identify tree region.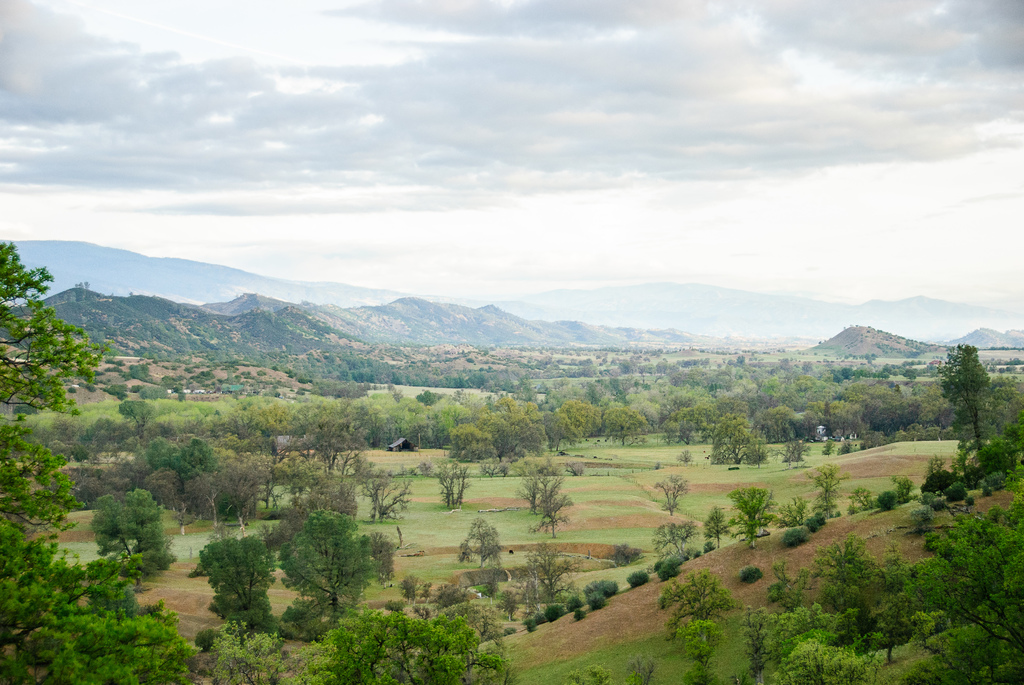
Region: pyautogui.locateOnScreen(455, 512, 504, 571).
